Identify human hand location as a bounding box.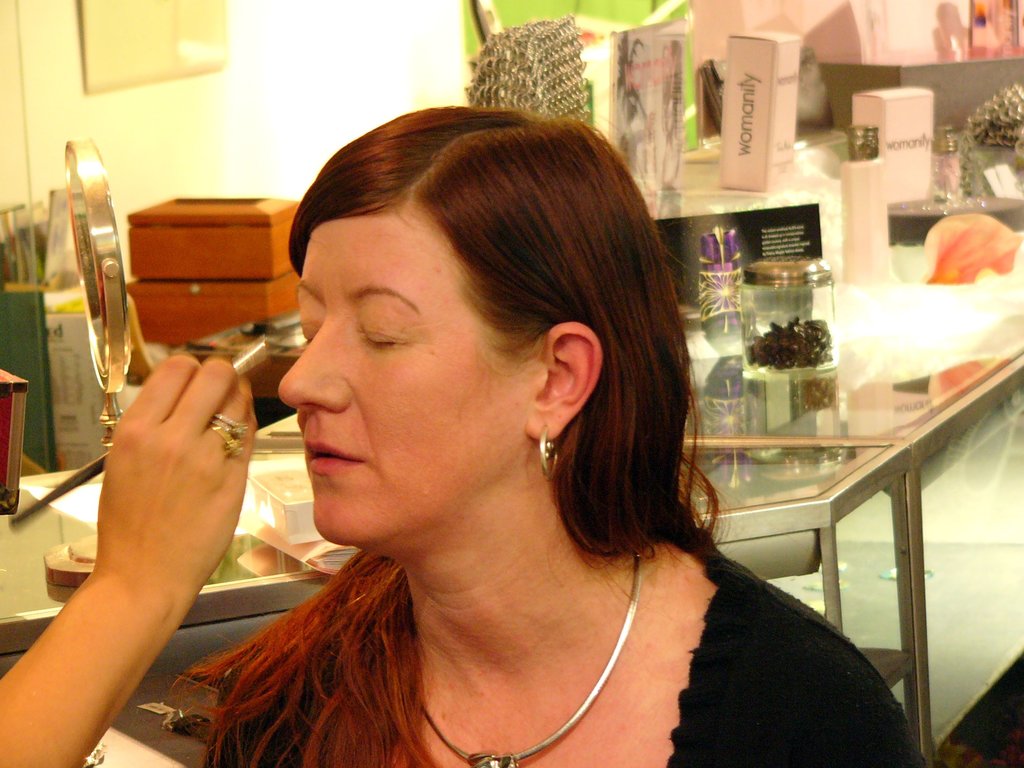
x1=79, y1=336, x2=252, y2=605.
